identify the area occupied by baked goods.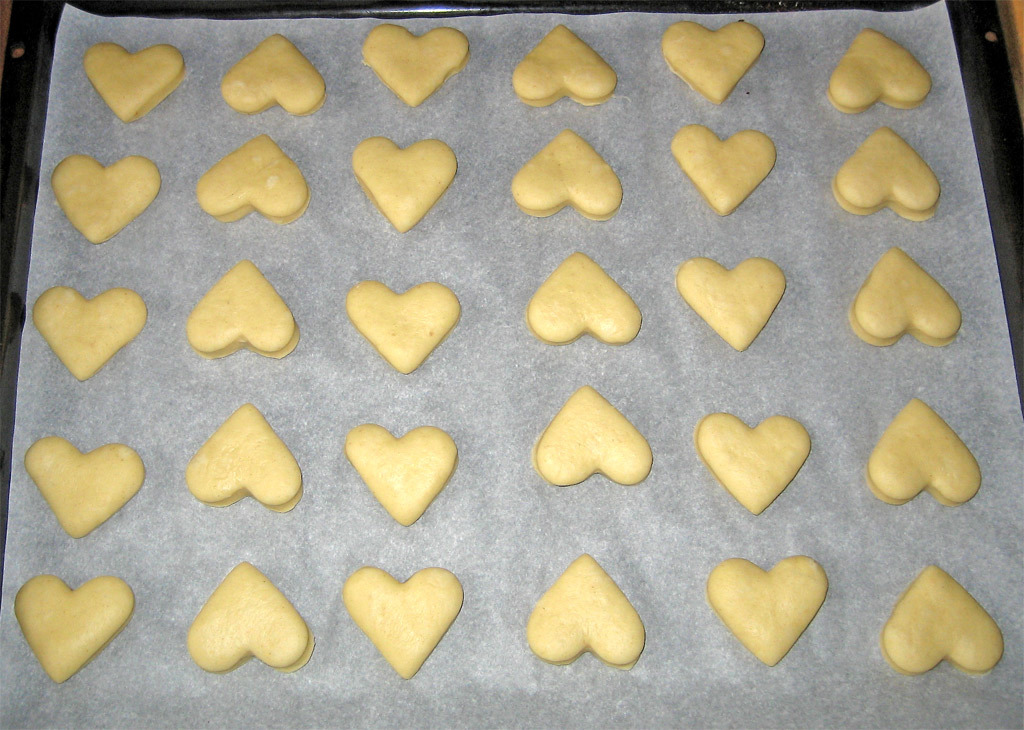
Area: Rect(83, 41, 186, 125).
